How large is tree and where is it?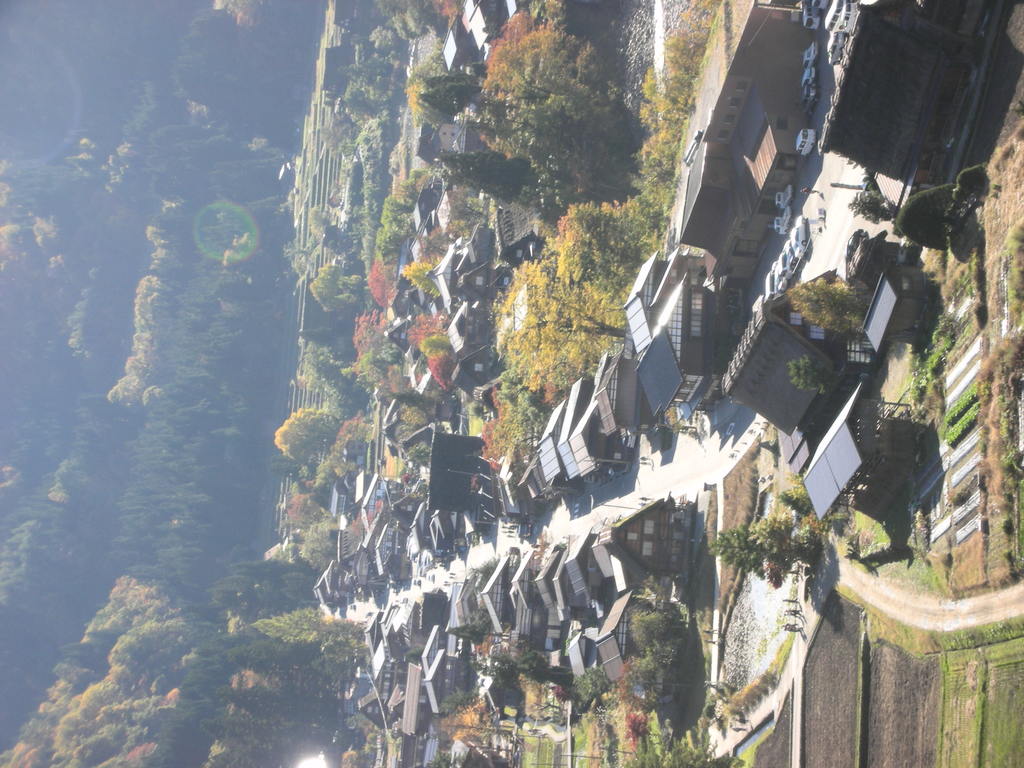
Bounding box: {"left": 275, "top": 407, "right": 344, "bottom": 468}.
